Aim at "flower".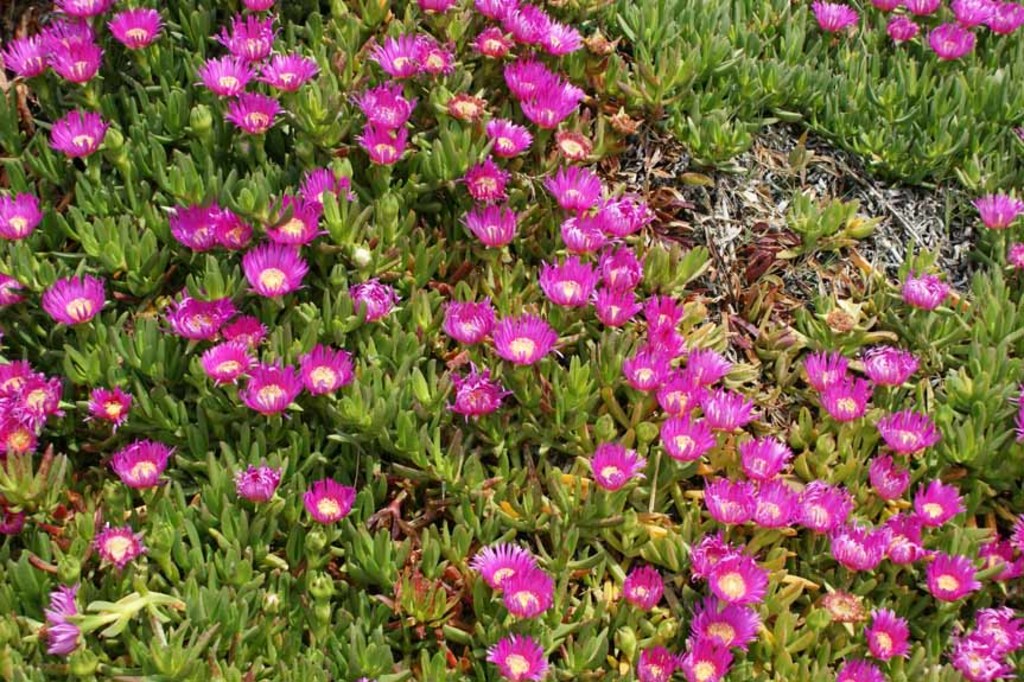
Aimed at l=530, t=228, r=580, b=311.
